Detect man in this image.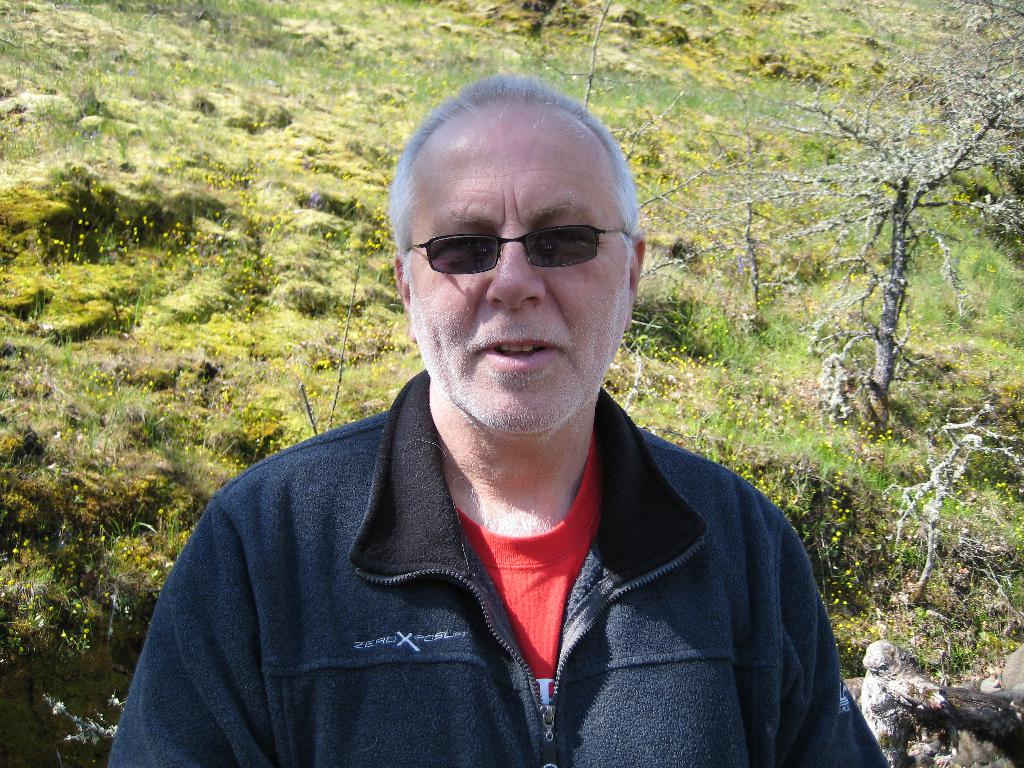
Detection: (102,67,886,754).
